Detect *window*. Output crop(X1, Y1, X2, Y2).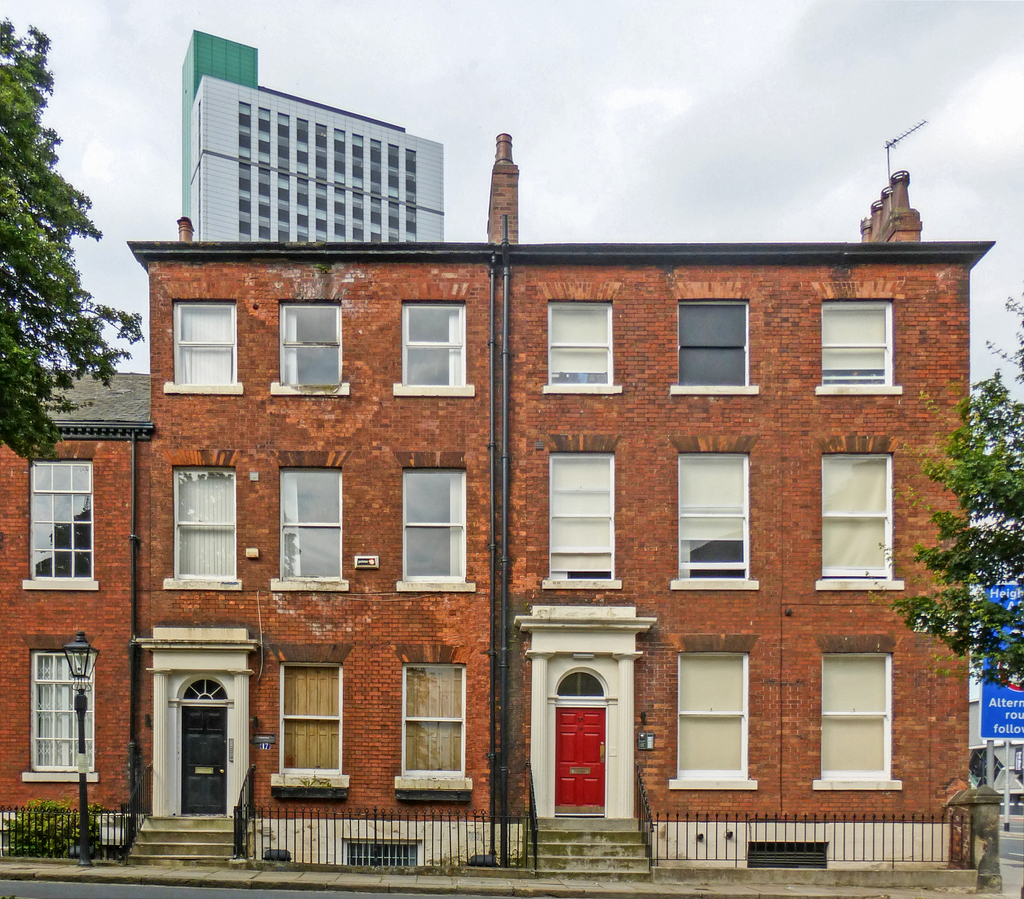
crop(818, 452, 901, 592).
